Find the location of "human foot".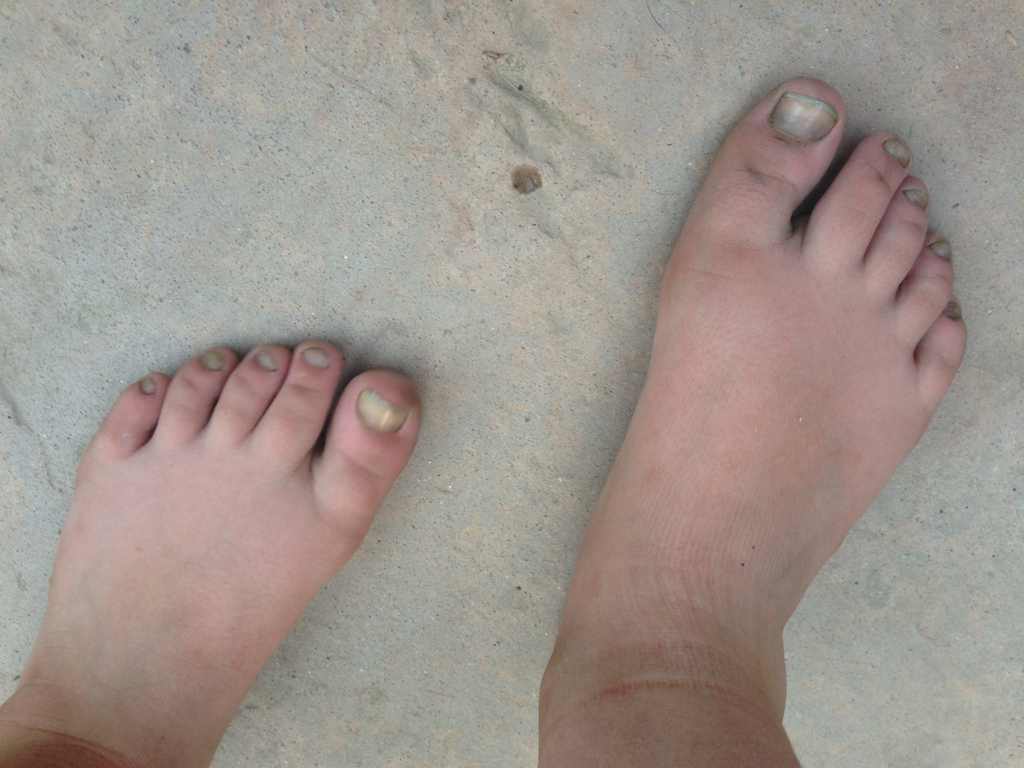
Location: 0, 331, 424, 767.
